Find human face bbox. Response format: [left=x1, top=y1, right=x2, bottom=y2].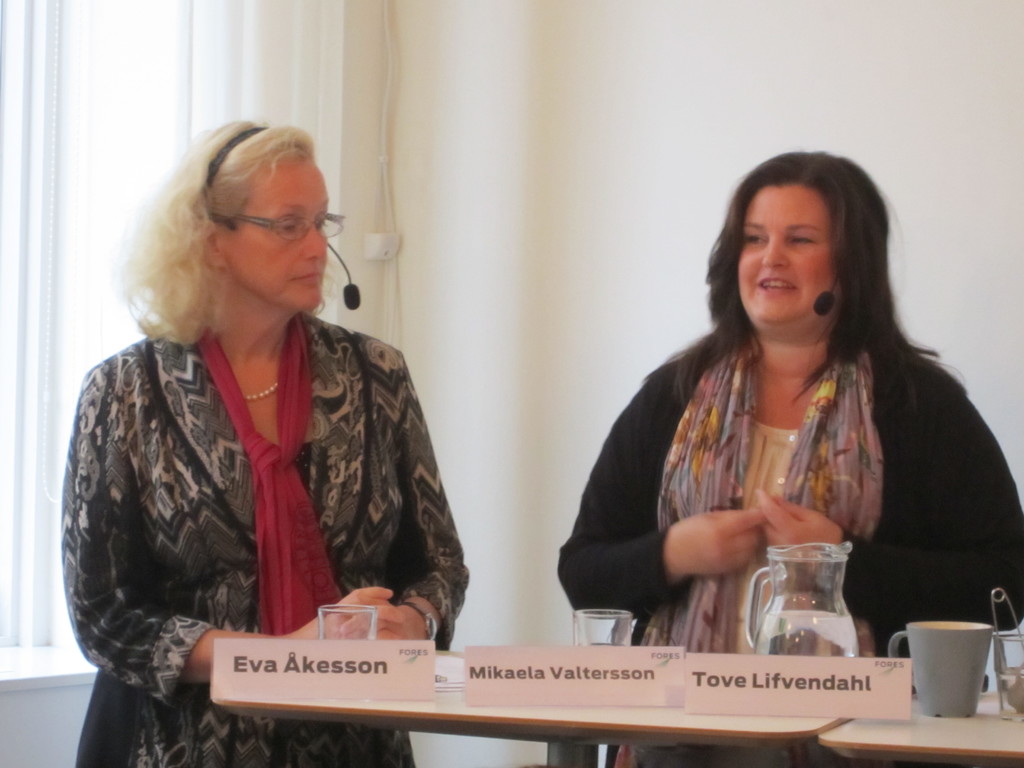
[left=218, top=159, right=326, bottom=312].
